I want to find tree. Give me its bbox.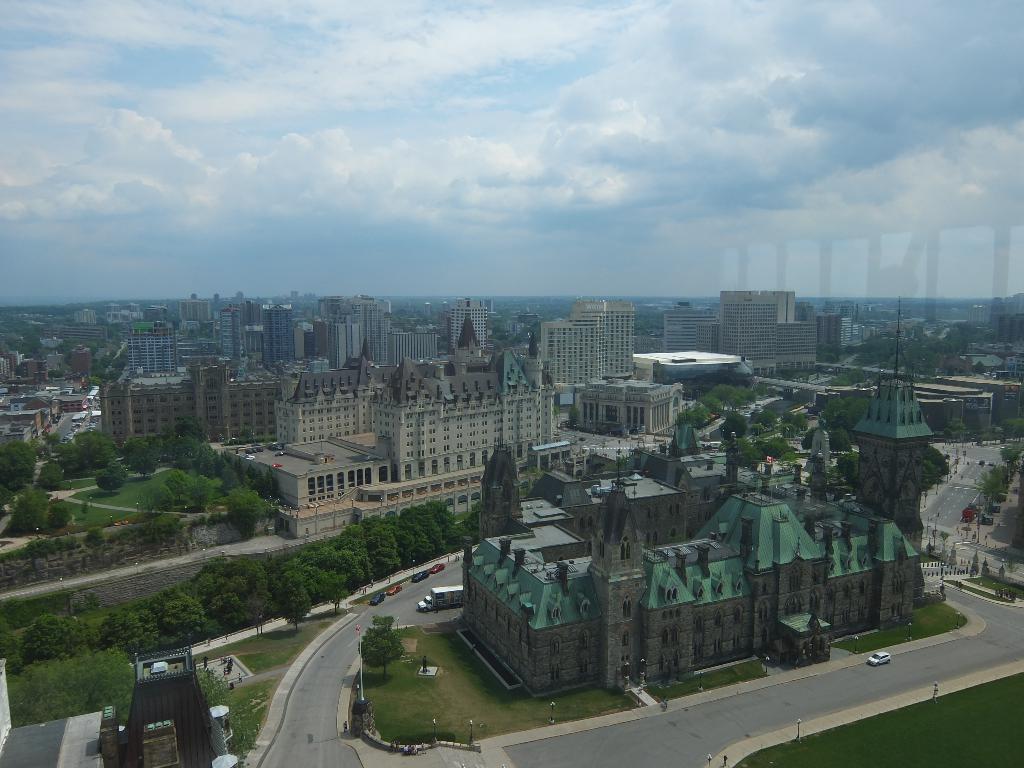
996,564,1011,585.
